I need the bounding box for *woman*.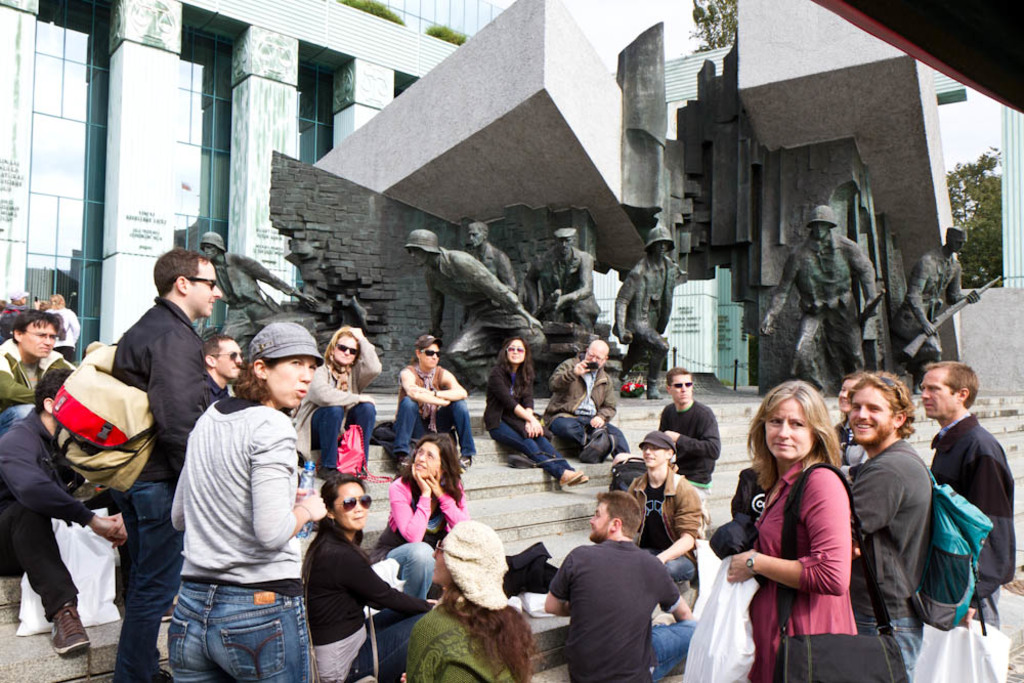
Here it is: bbox=[379, 434, 470, 604].
